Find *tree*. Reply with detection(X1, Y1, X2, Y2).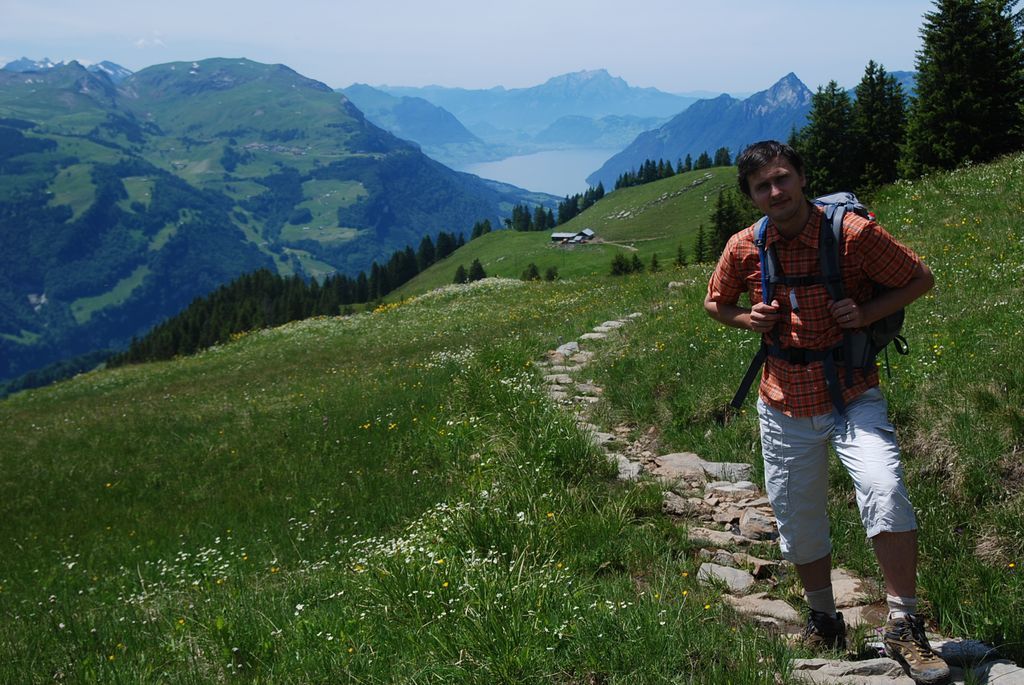
detection(671, 71, 904, 267).
